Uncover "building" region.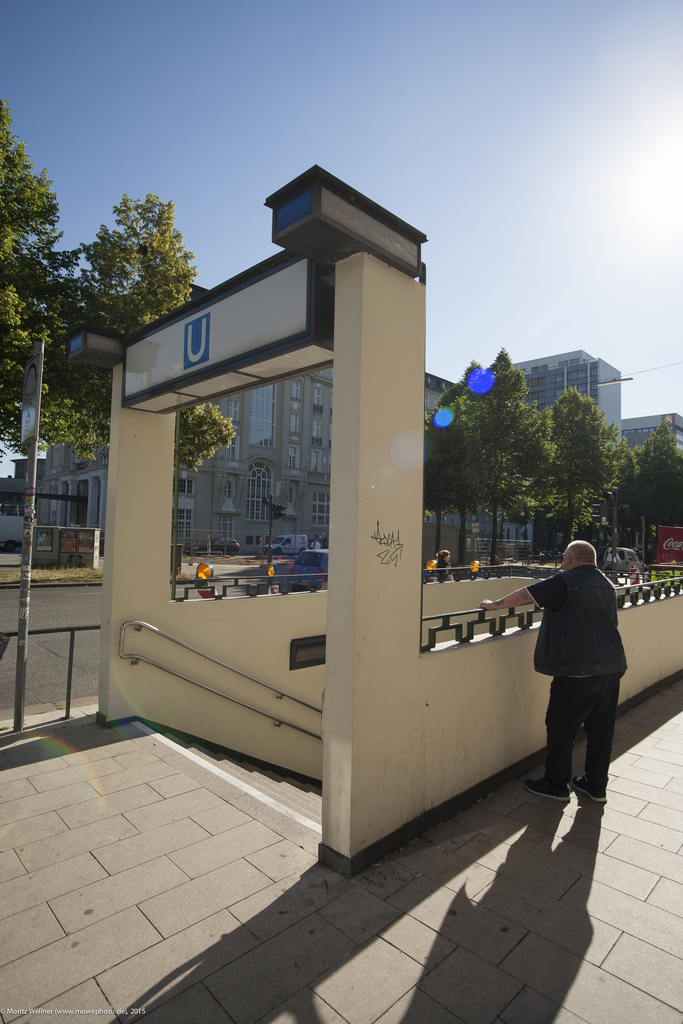
Uncovered: 509:347:618:543.
